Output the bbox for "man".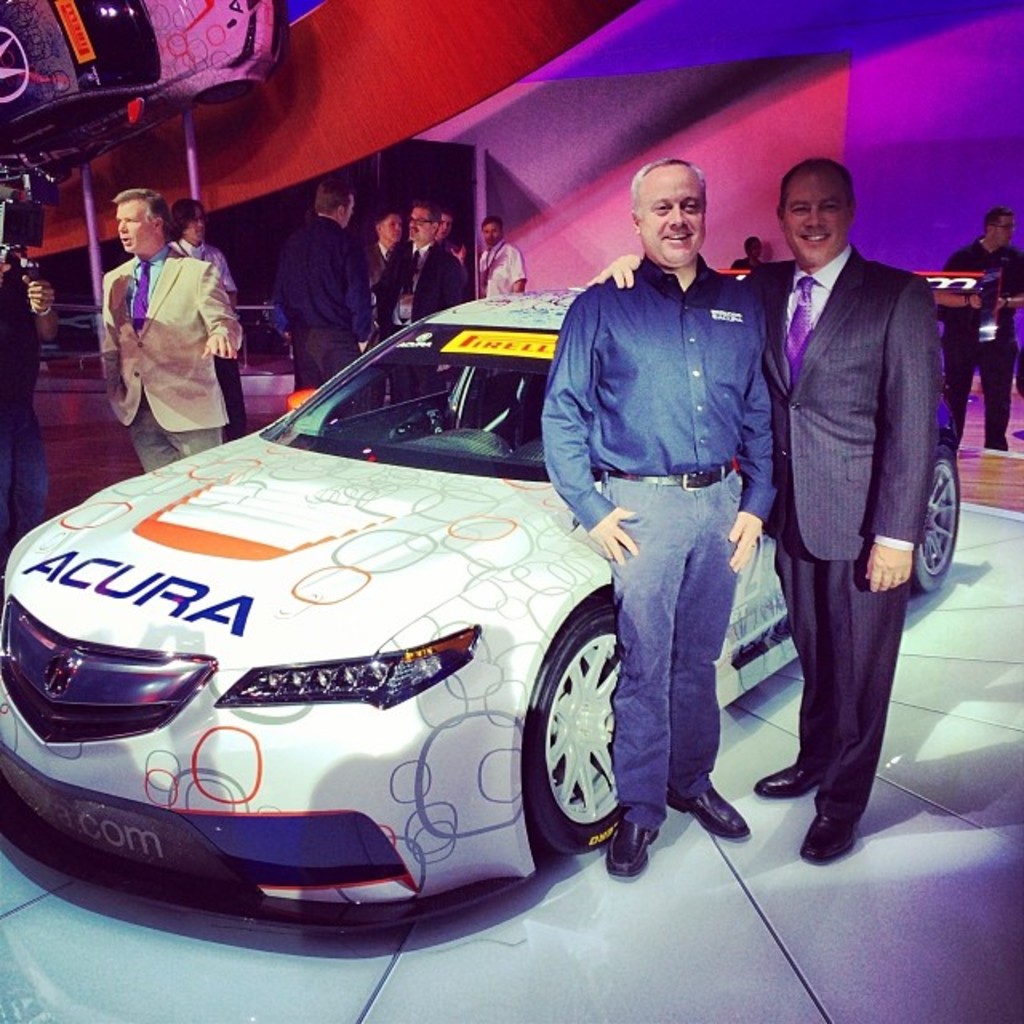
box(734, 110, 976, 867).
